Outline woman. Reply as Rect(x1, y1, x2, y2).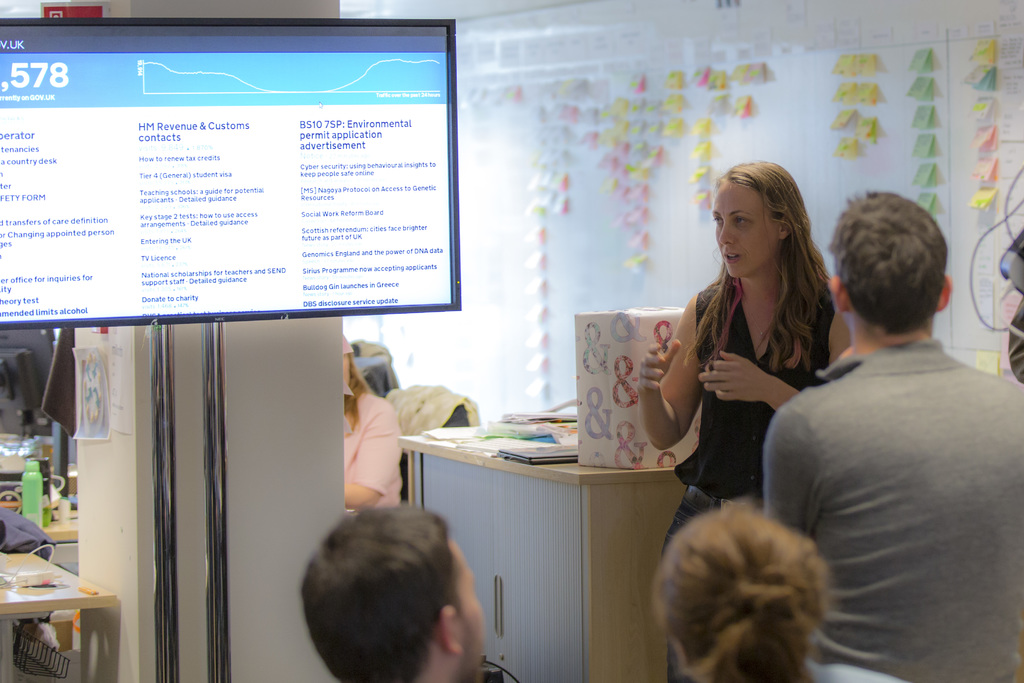
Rect(645, 170, 870, 569).
